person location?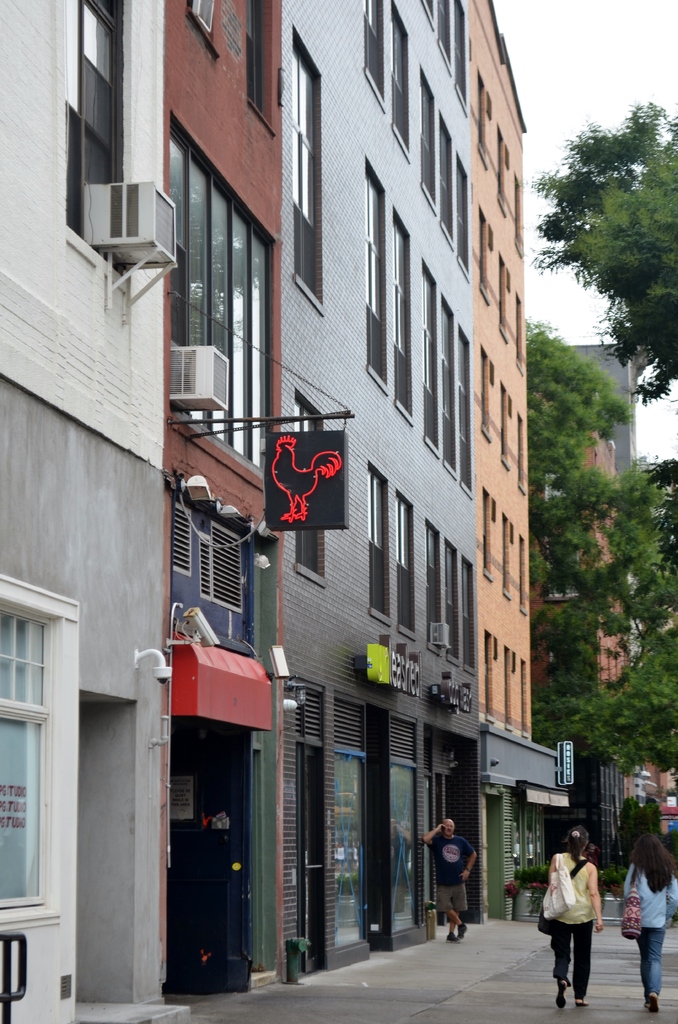
locate(424, 819, 476, 938)
